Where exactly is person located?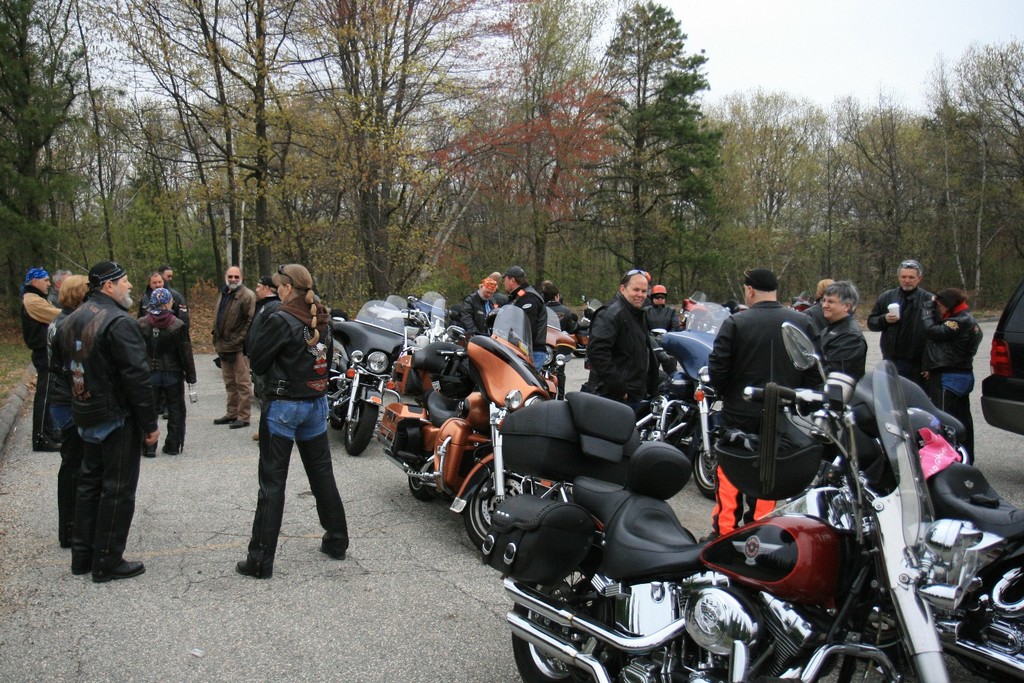
Its bounding box is locate(158, 257, 201, 344).
